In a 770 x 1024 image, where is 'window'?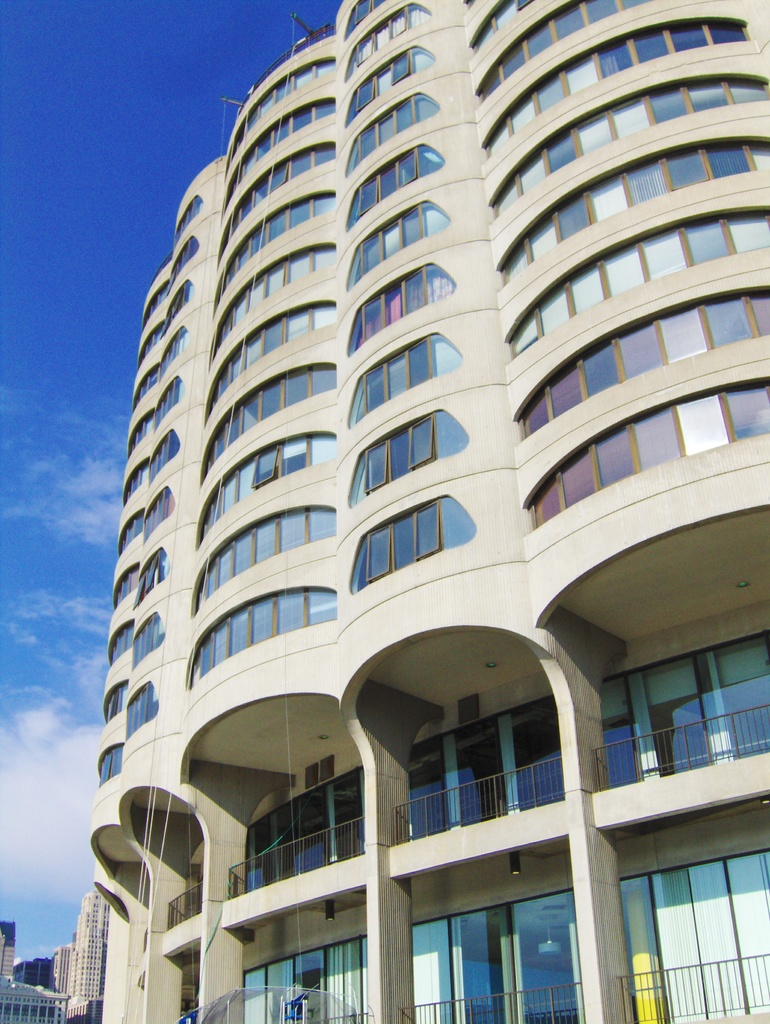
467 0 532 52.
